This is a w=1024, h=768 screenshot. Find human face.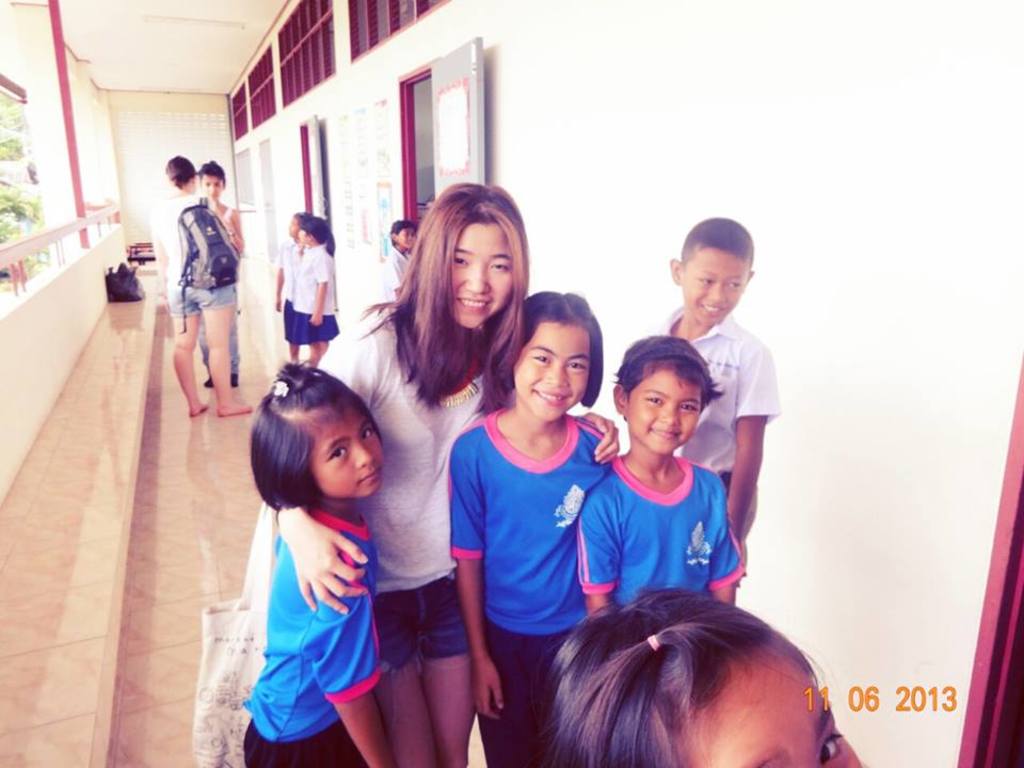
Bounding box: select_region(704, 659, 831, 767).
